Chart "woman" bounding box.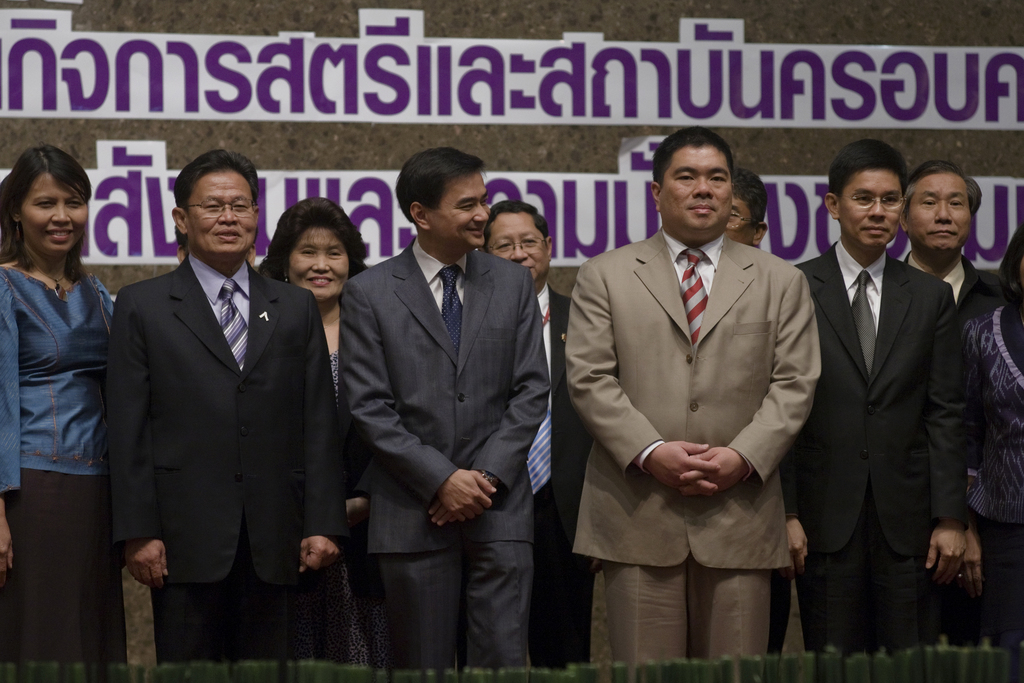
Charted: bbox=[250, 193, 408, 672].
